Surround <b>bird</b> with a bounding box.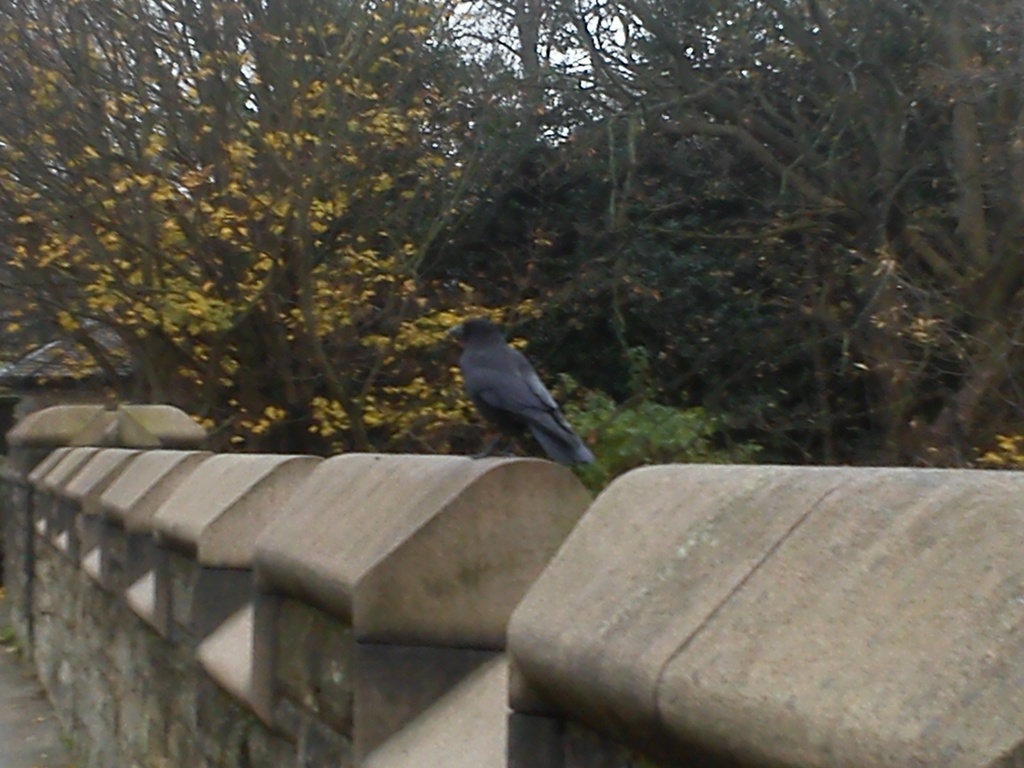
x1=434 y1=312 x2=592 y2=481.
